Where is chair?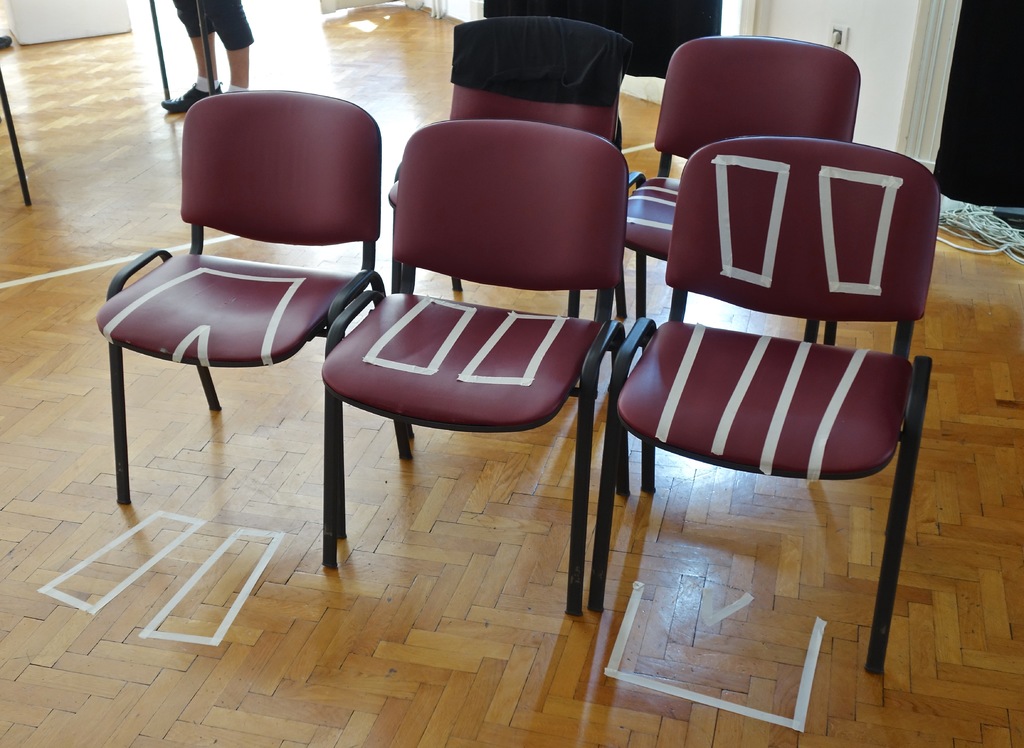
[left=319, top=116, right=630, bottom=624].
